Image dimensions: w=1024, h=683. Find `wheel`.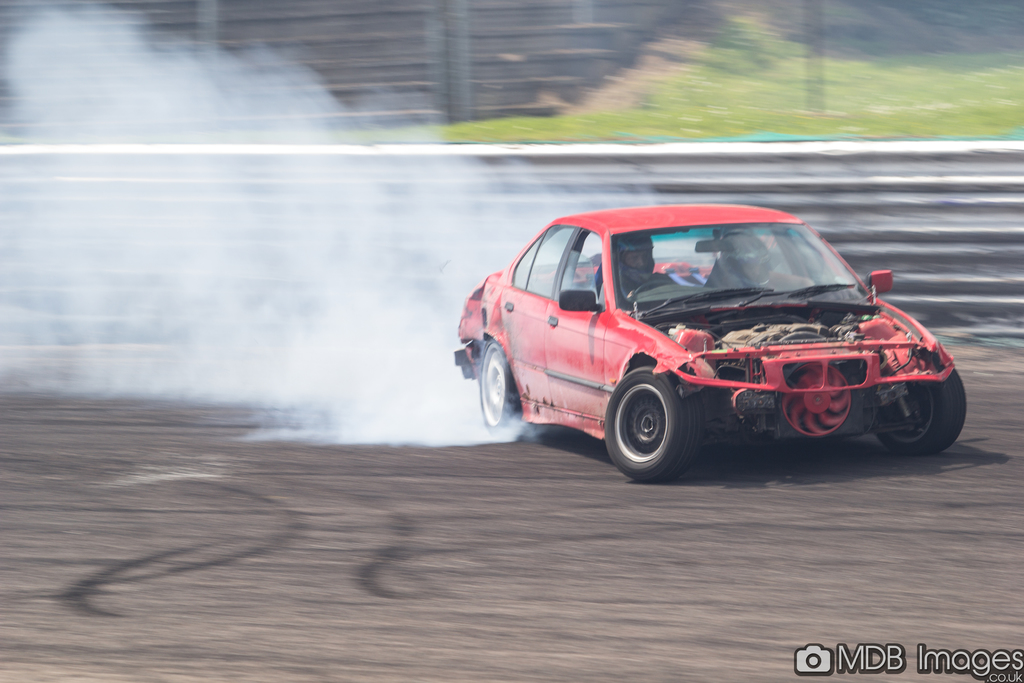
rect(877, 368, 968, 458).
